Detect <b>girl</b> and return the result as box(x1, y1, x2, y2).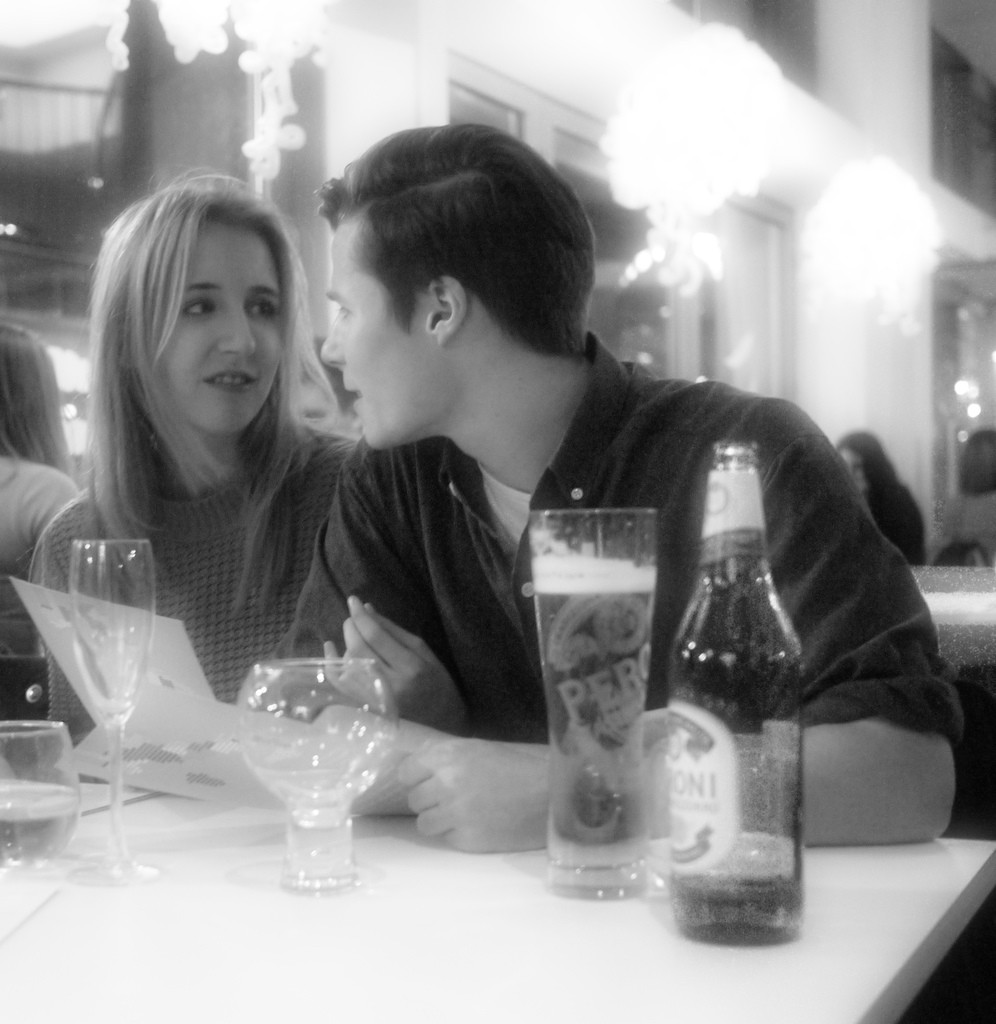
box(22, 175, 357, 737).
